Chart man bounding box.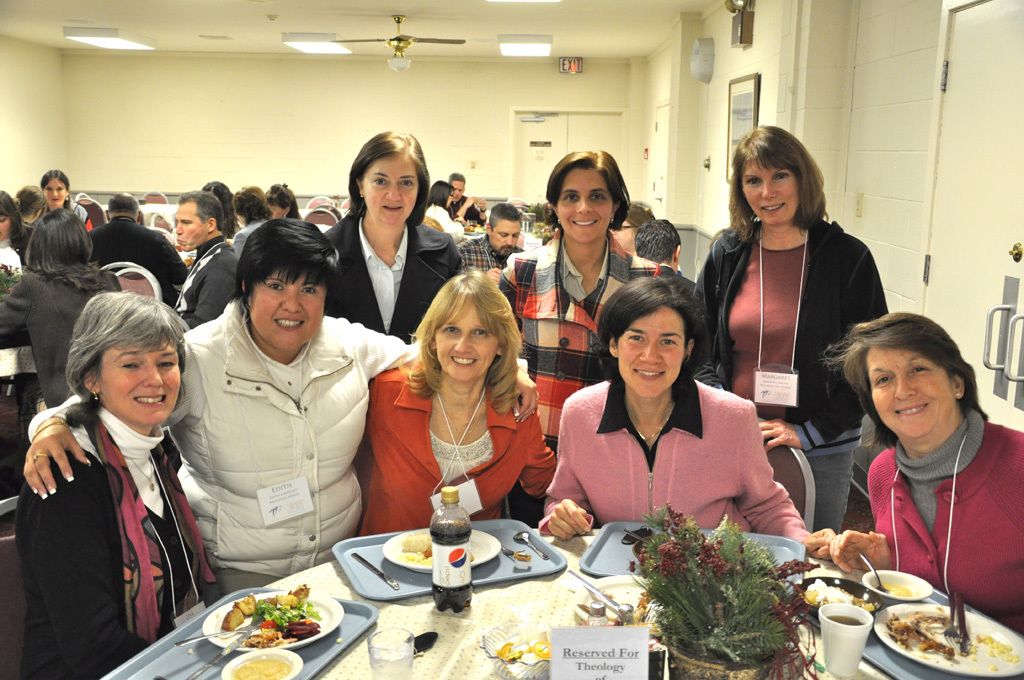
Charted: select_region(462, 208, 523, 266).
